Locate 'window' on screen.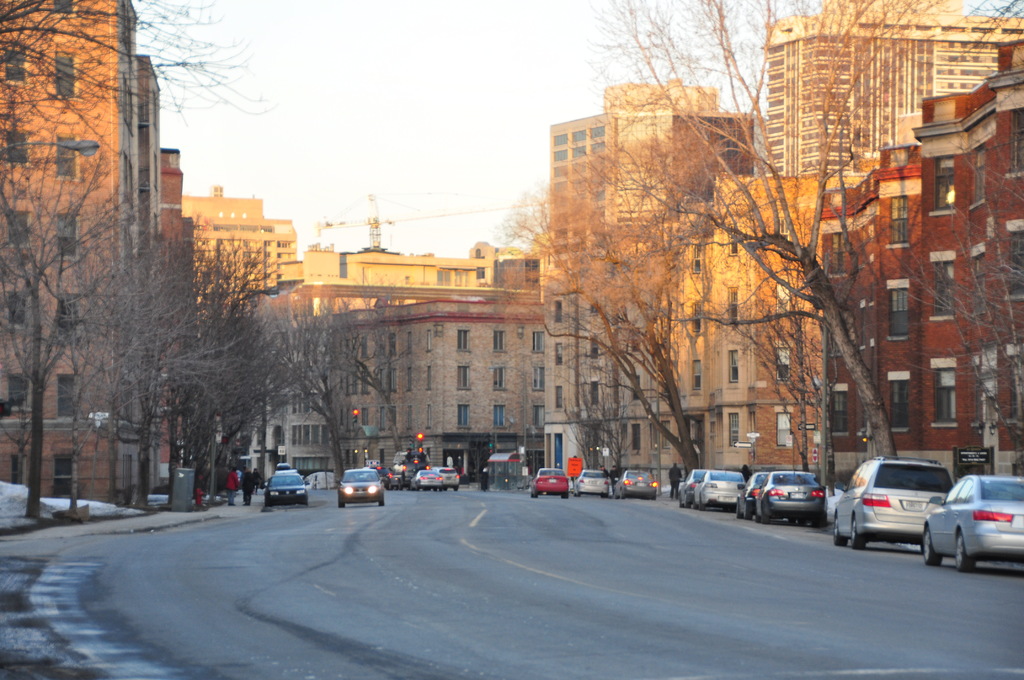
On screen at l=555, t=343, r=564, b=360.
